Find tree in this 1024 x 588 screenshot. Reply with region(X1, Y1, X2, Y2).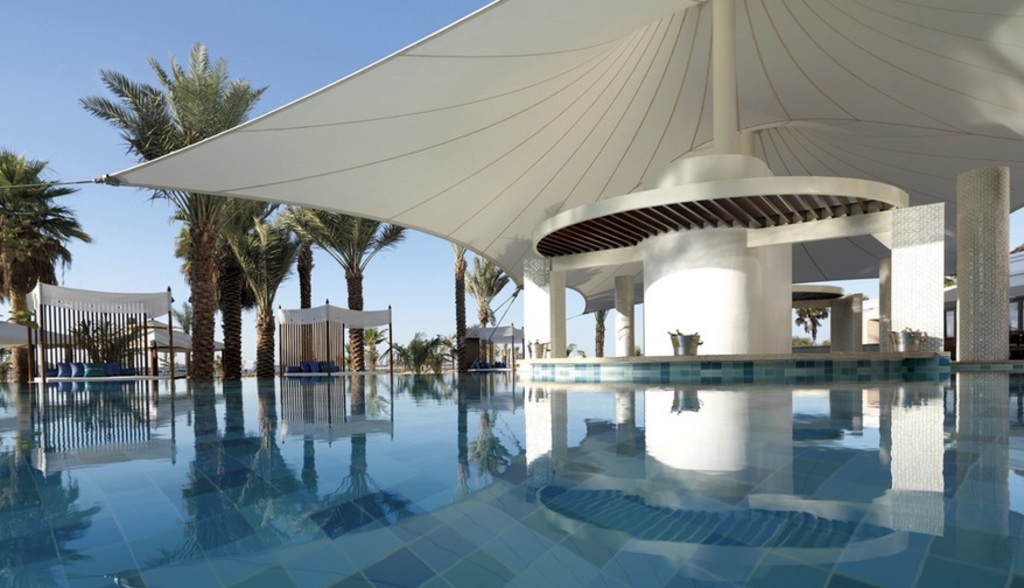
region(168, 196, 282, 379).
